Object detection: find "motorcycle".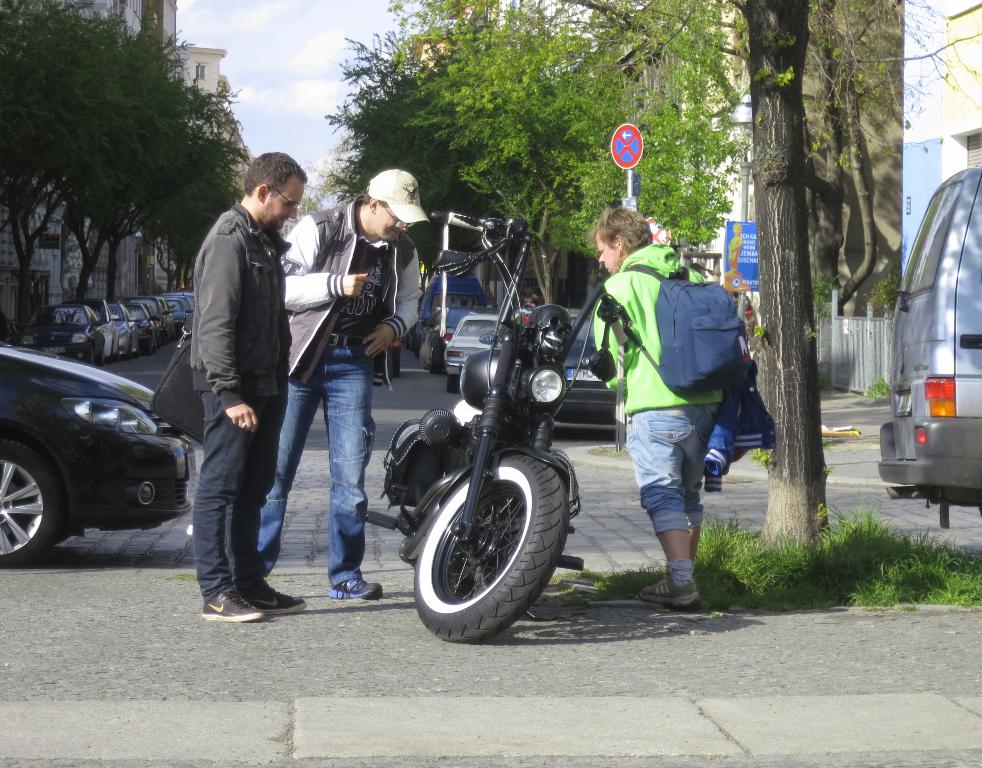
bbox(363, 254, 602, 656).
